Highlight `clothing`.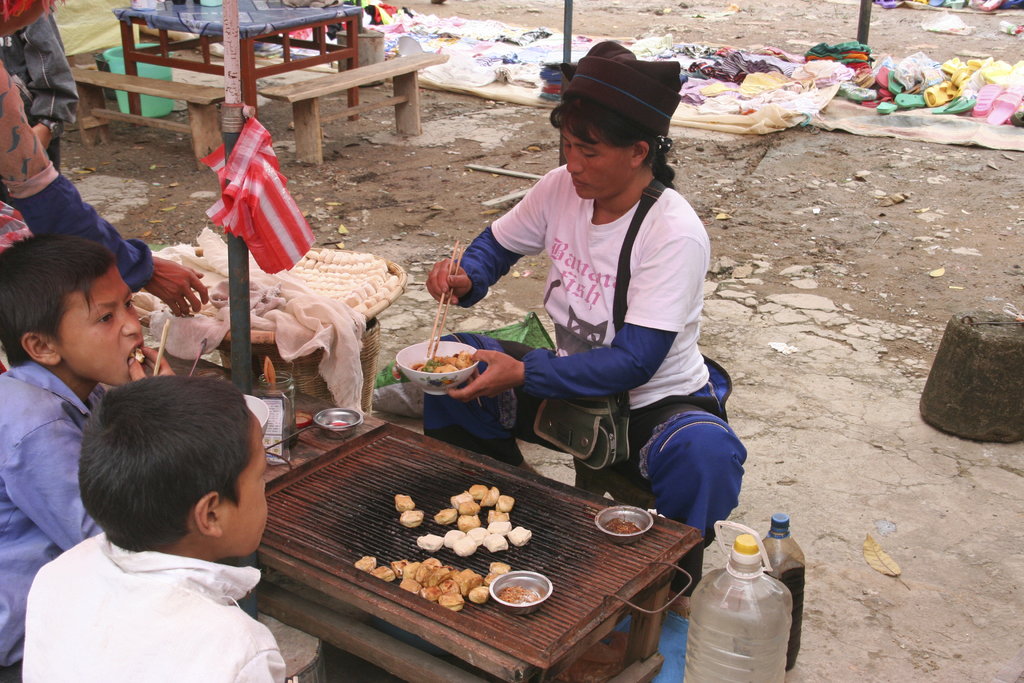
Highlighted region: {"left": 417, "top": 167, "right": 739, "bottom": 602}.
